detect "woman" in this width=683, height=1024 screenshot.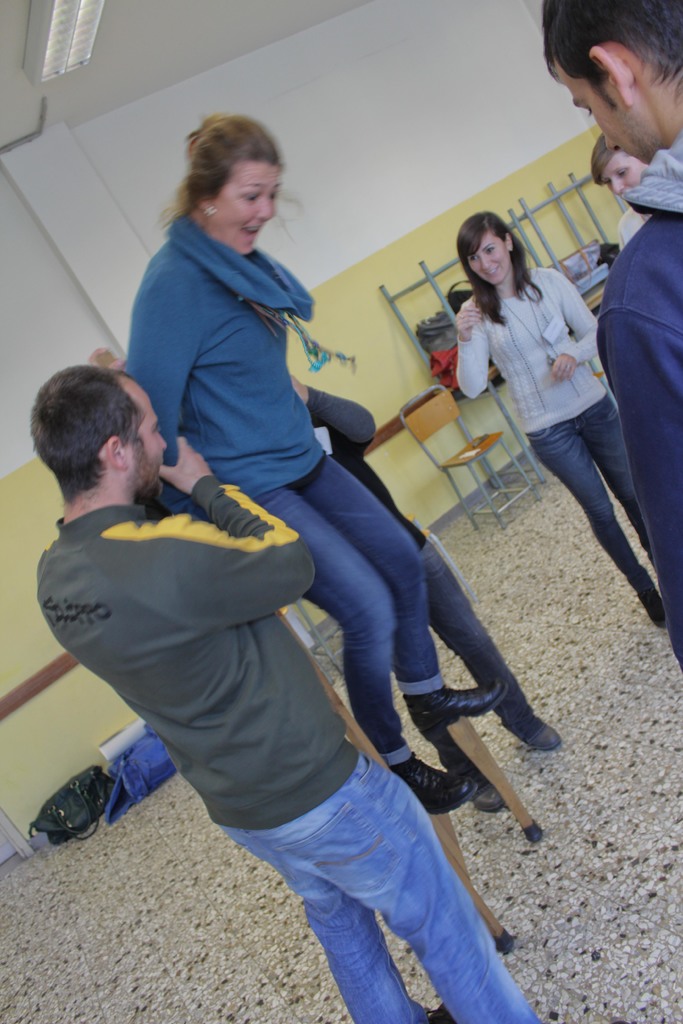
Detection: [96, 116, 535, 989].
